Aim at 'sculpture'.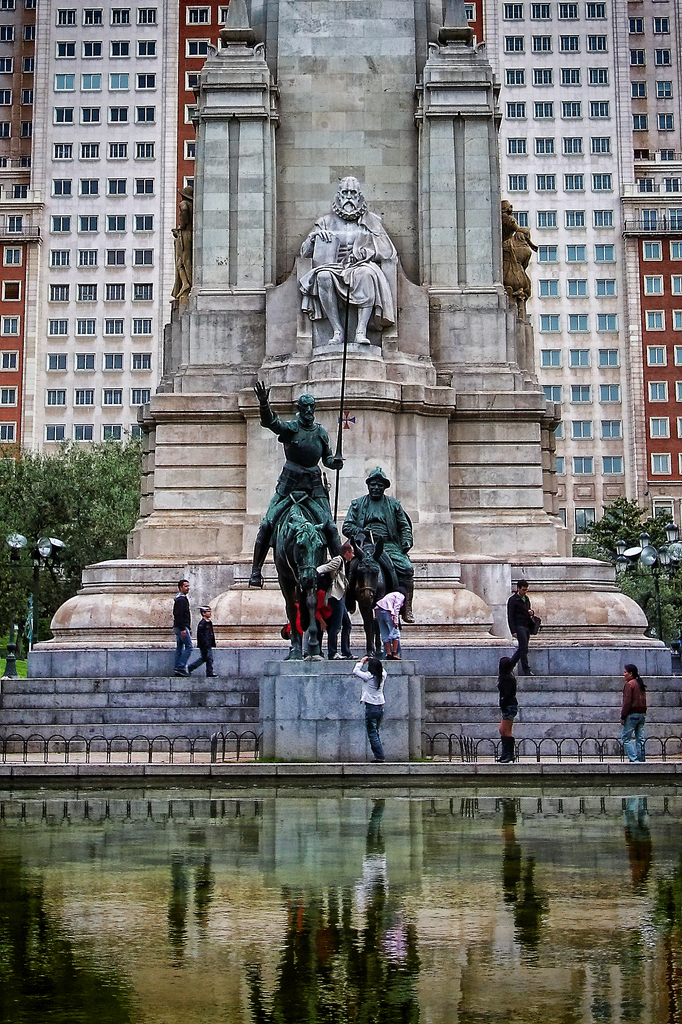
Aimed at detection(225, 357, 353, 671).
